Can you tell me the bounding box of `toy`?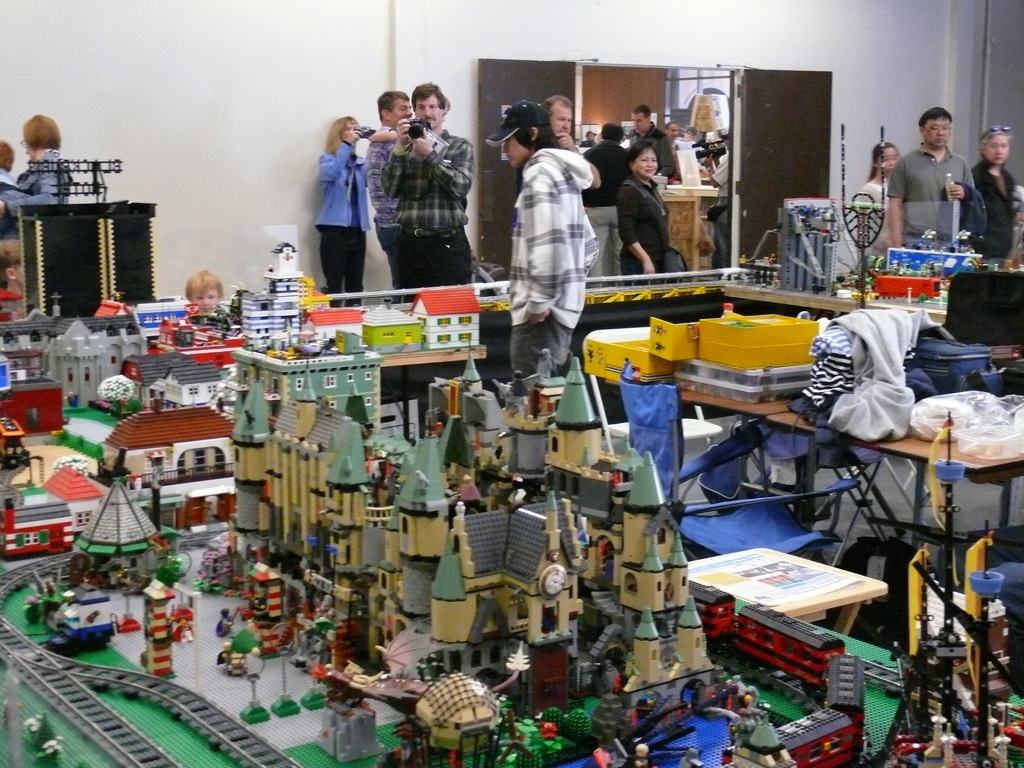
select_region(0, 358, 69, 435).
